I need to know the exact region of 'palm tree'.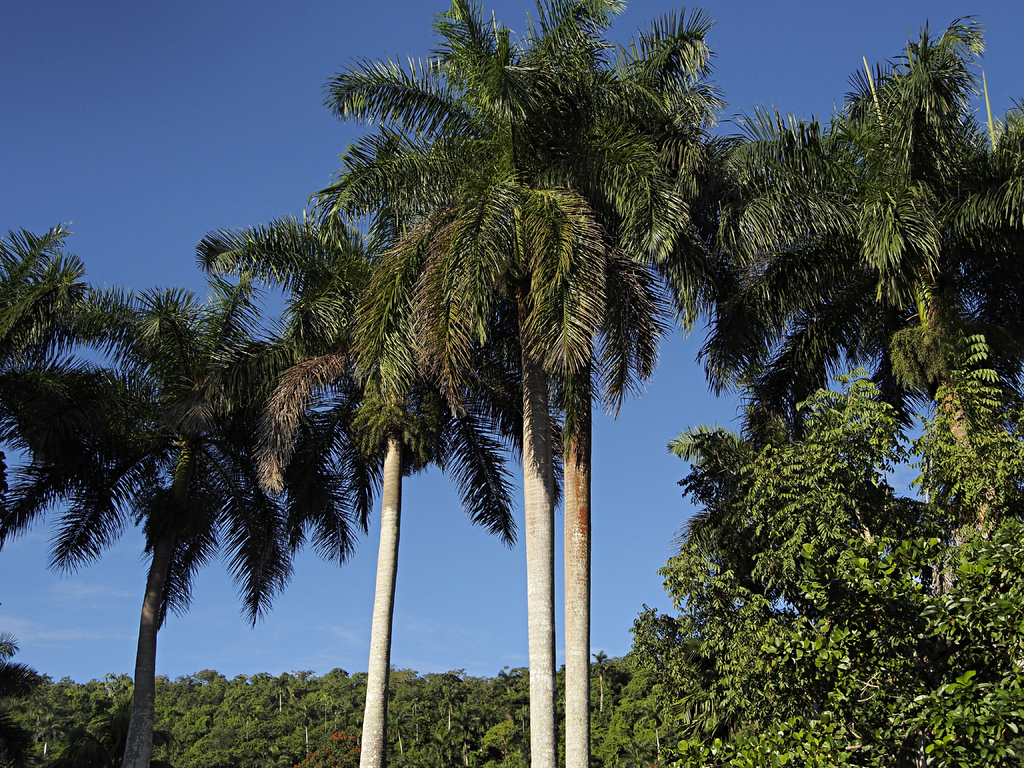
Region: 652,136,897,470.
